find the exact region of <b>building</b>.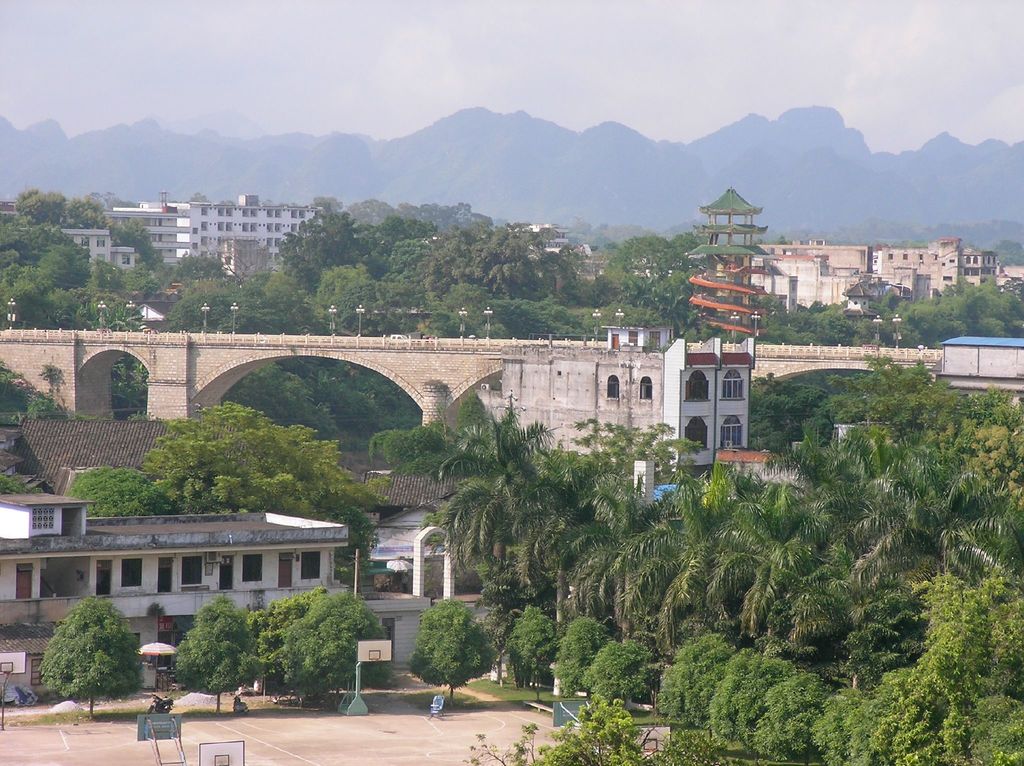
Exact region: left=746, top=238, right=999, bottom=311.
